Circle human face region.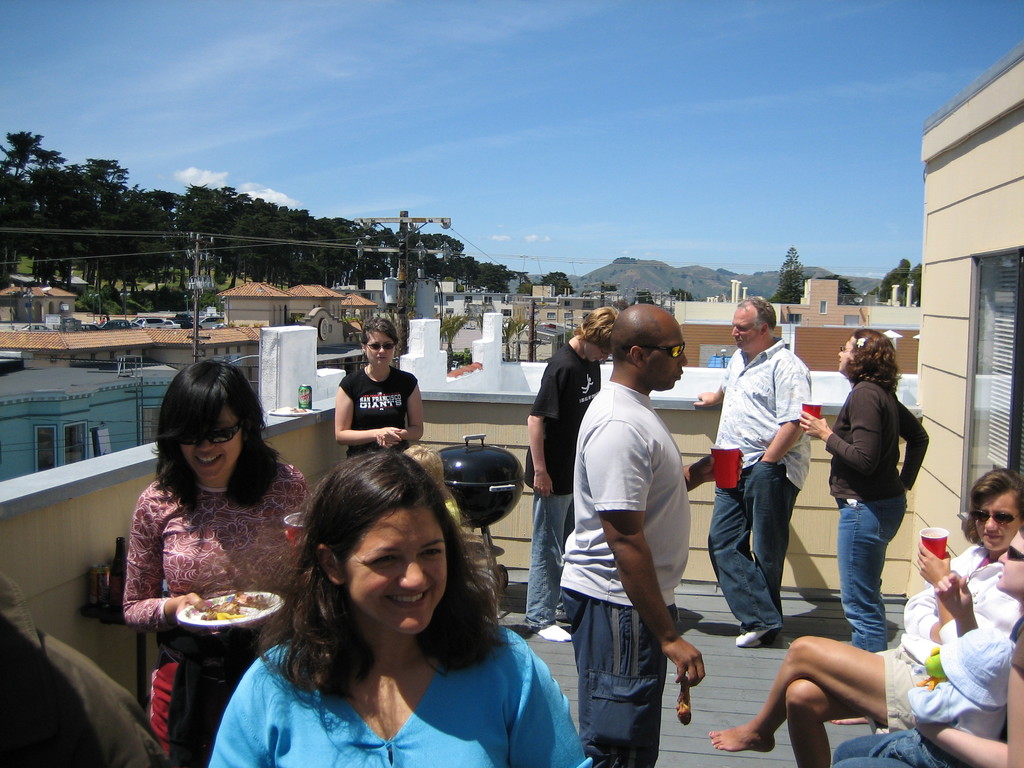
Region: select_region(643, 328, 689, 392).
